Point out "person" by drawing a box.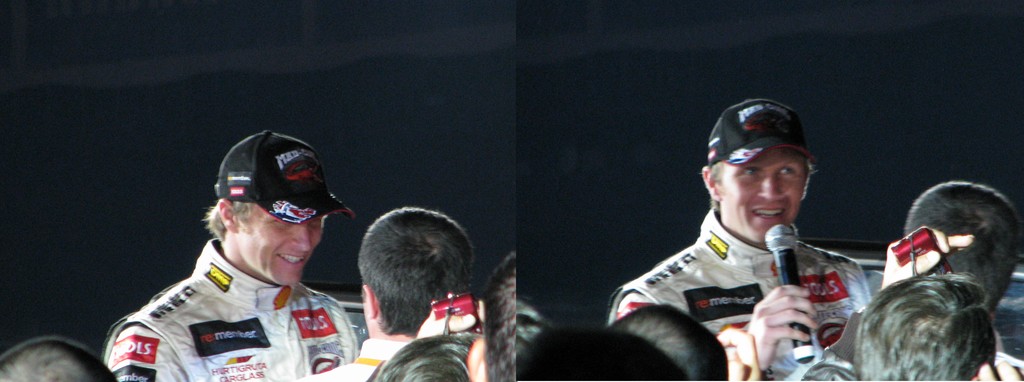
(left=905, top=179, right=1023, bottom=308).
